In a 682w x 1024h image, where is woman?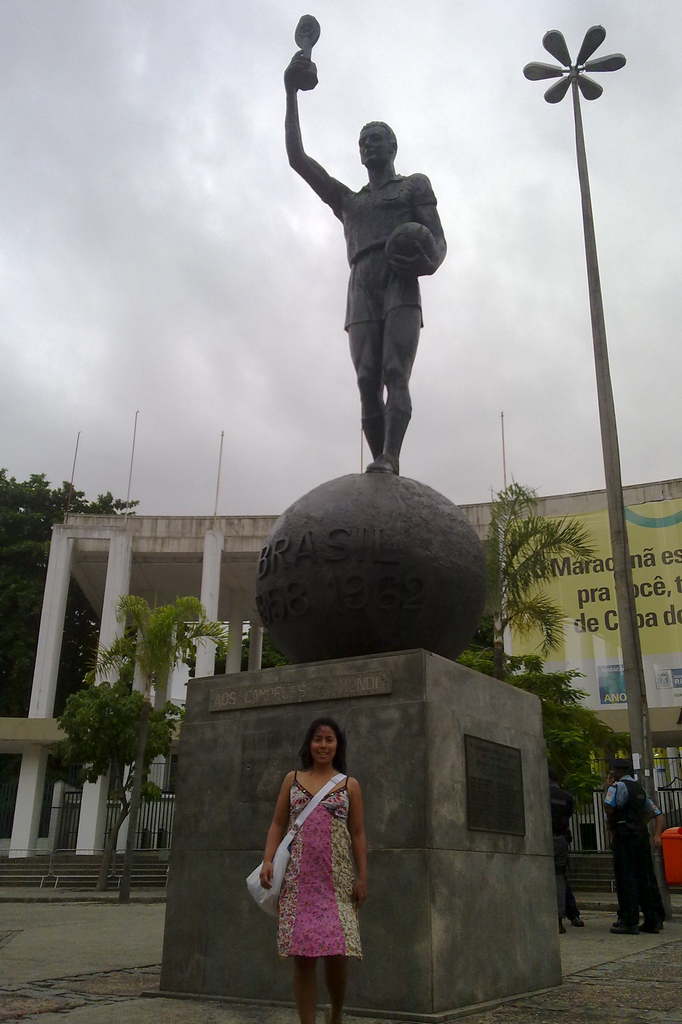
bbox=(251, 713, 378, 1004).
